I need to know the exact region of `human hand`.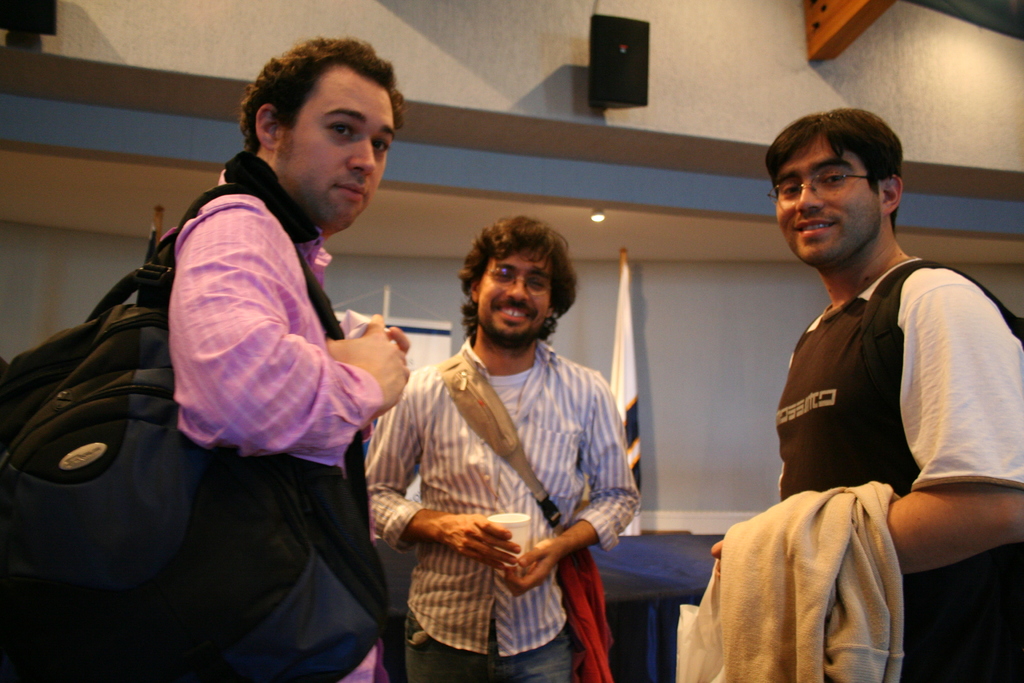
Region: select_region(387, 322, 412, 357).
